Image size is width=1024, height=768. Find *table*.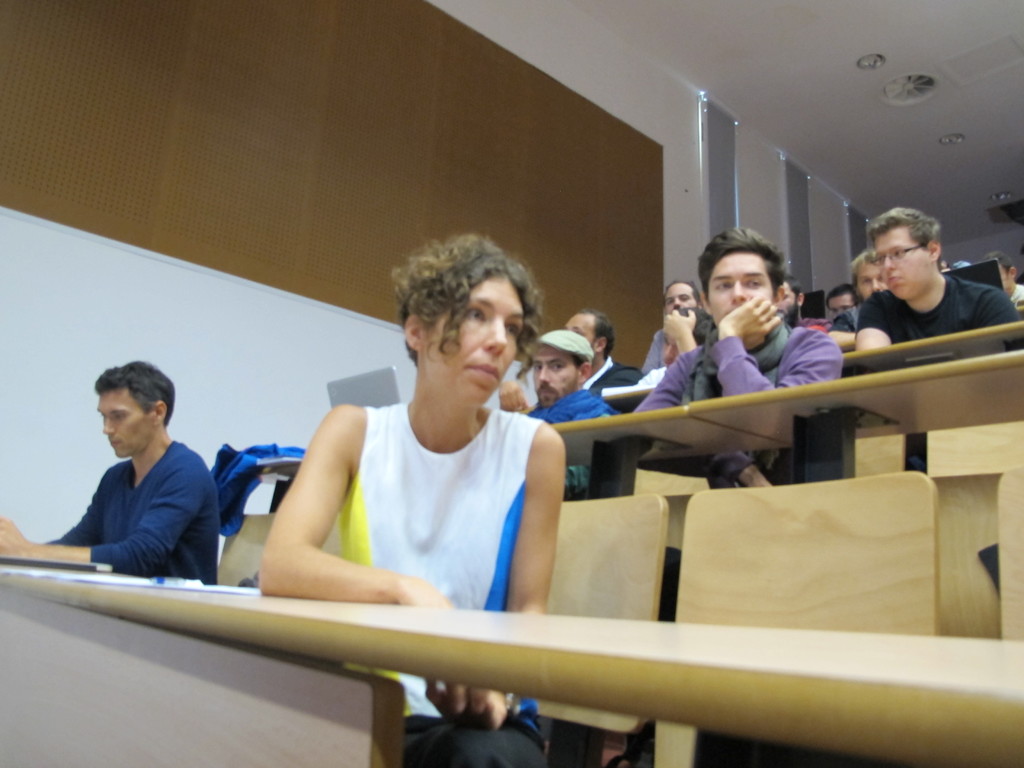
{"x1": 0, "y1": 511, "x2": 1023, "y2": 767}.
